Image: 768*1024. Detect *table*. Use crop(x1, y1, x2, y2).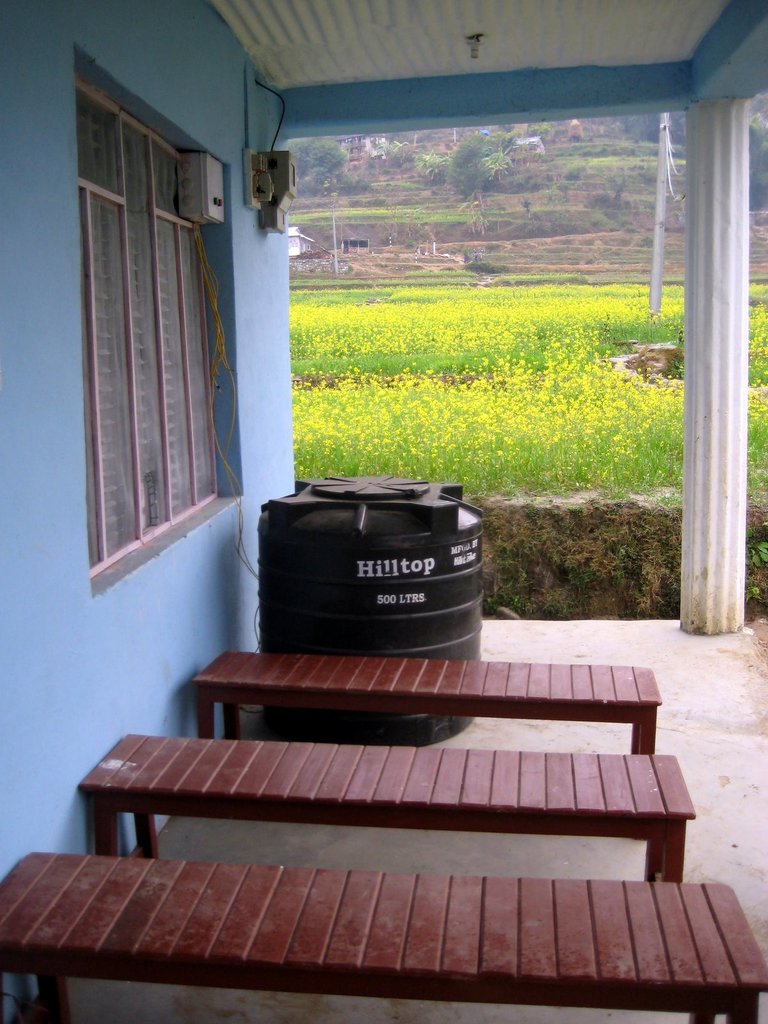
crop(92, 729, 680, 879).
